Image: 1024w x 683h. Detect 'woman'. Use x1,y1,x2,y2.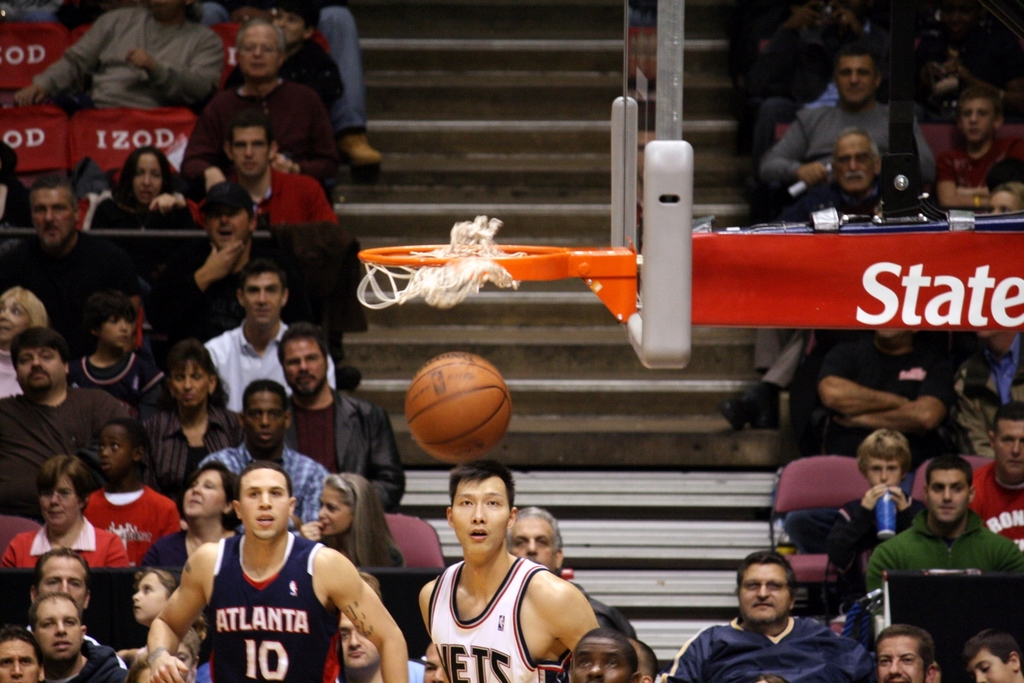
296,475,404,569.
